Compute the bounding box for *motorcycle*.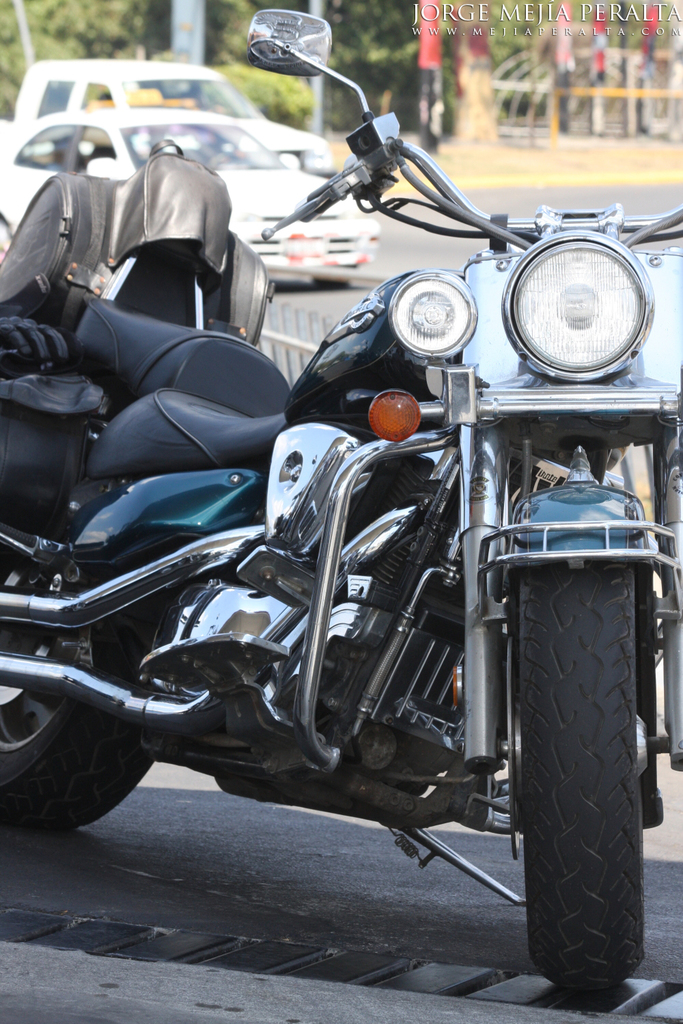
(0, 108, 682, 959).
